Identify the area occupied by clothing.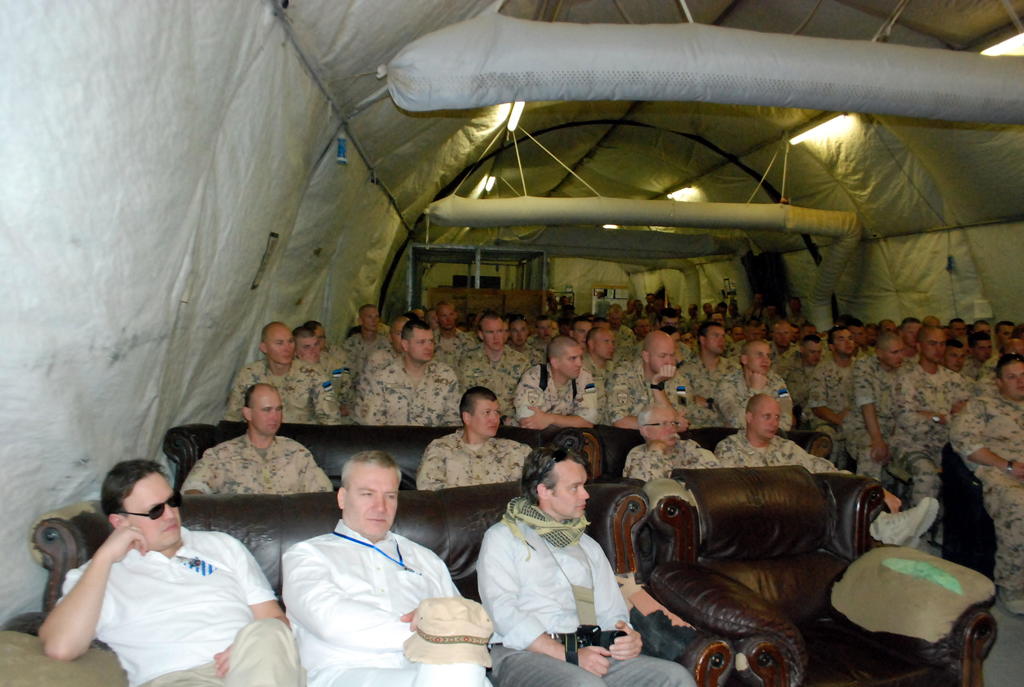
Area: <region>842, 350, 909, 492</region>.
